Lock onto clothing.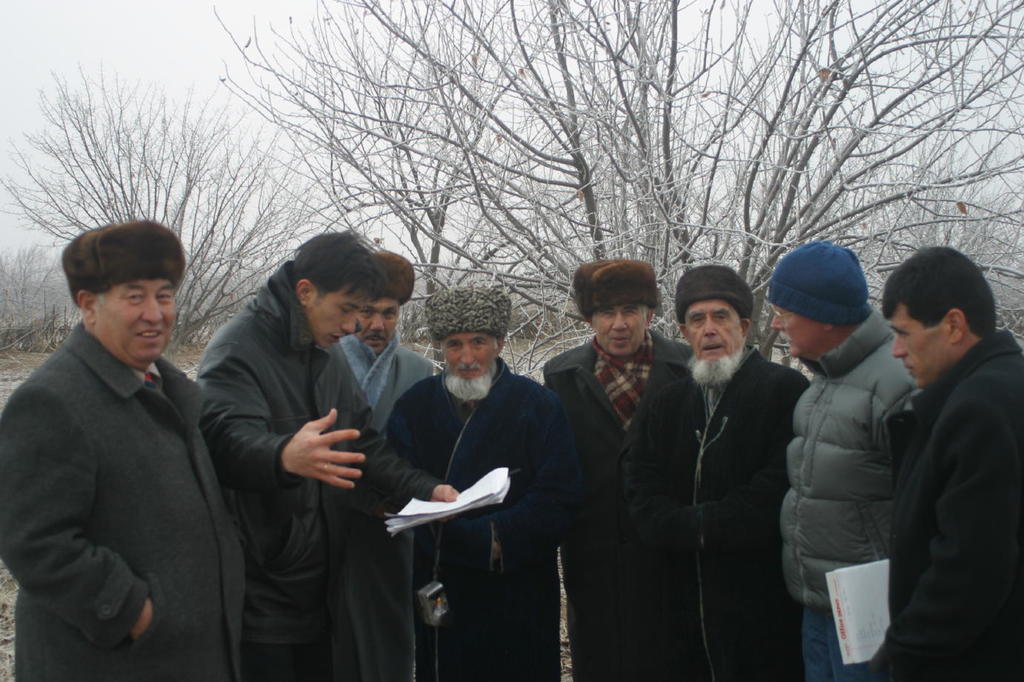
Locked: [868,292,1016,666].
